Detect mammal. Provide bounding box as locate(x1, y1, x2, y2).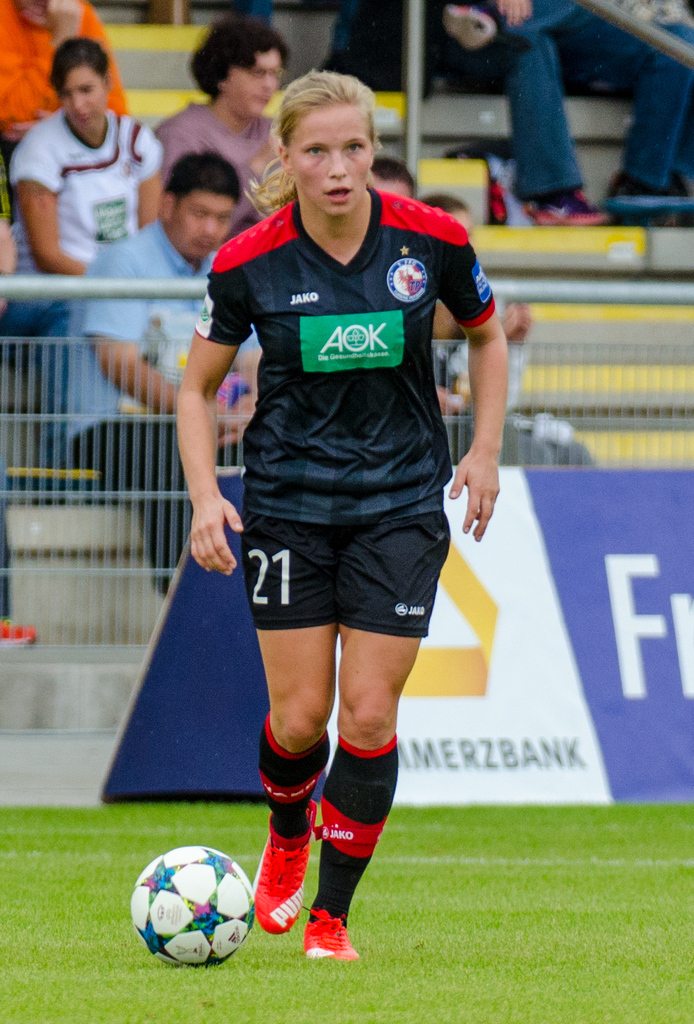
locate(58, 151, 266, 599).
